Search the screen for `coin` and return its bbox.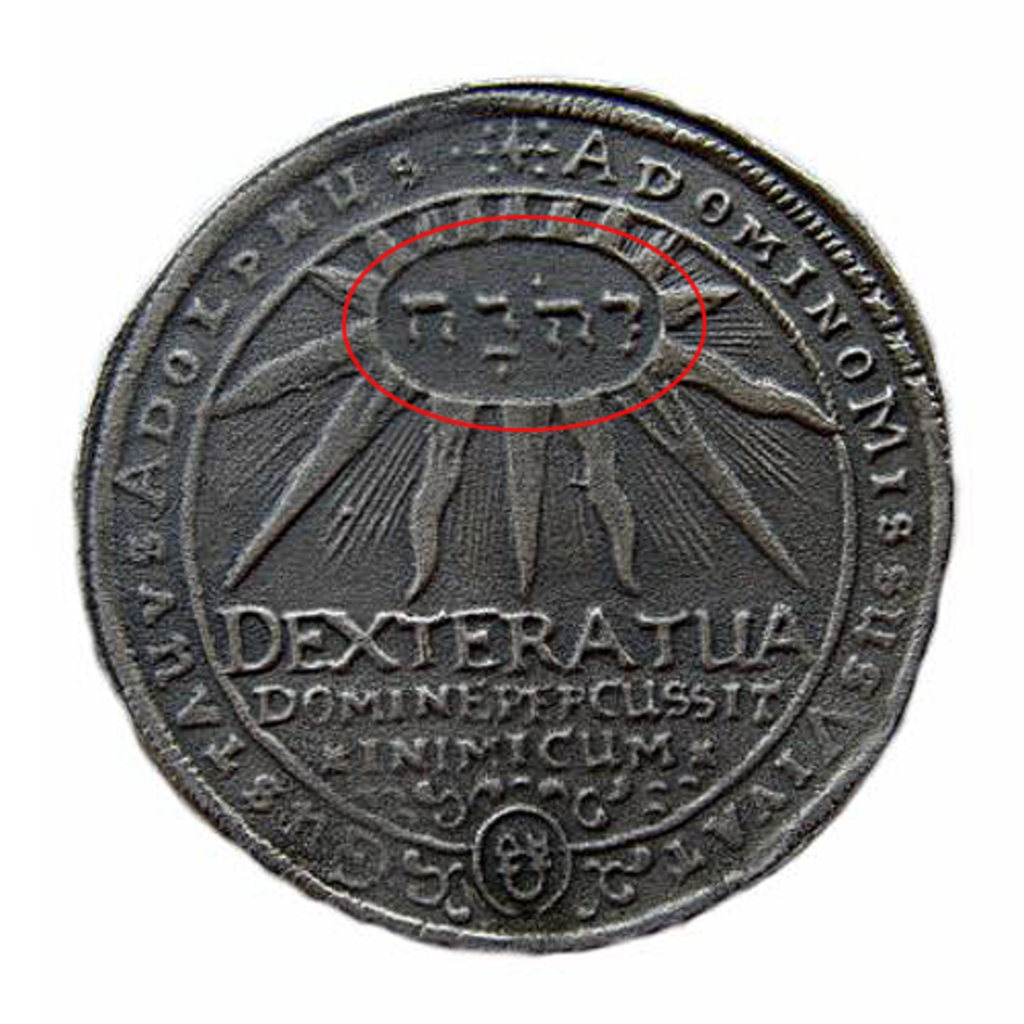
Found: locate(70, 78, 963, 958).
